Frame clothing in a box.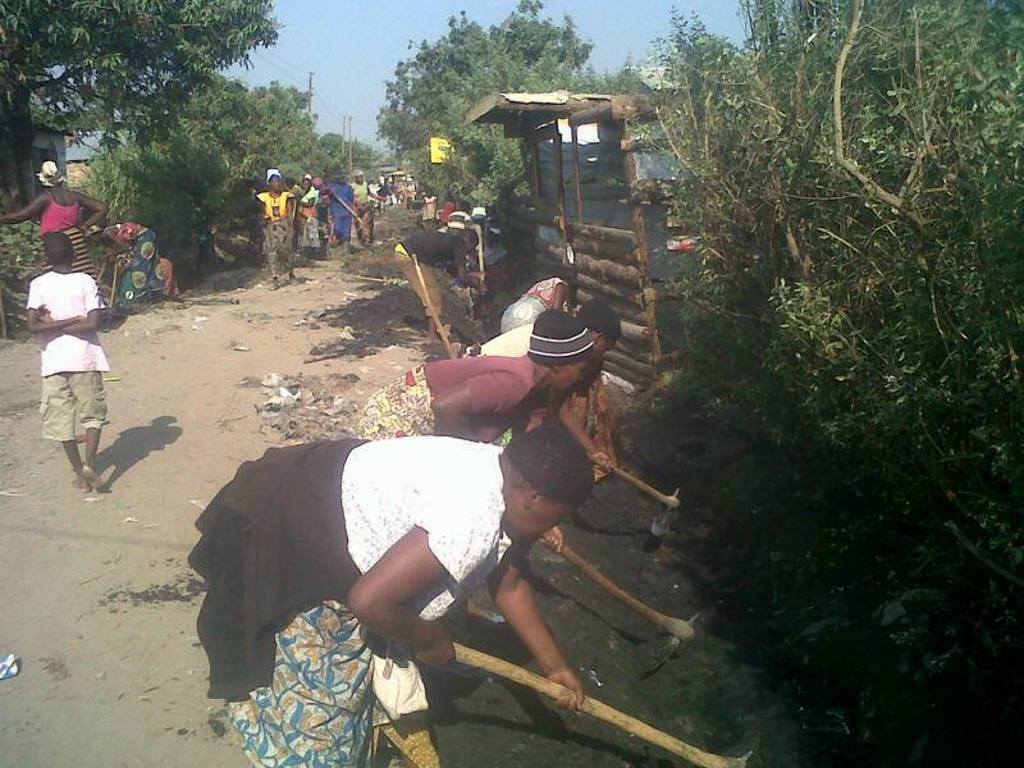
[left=255, top=191, right=293, bottom=275].
